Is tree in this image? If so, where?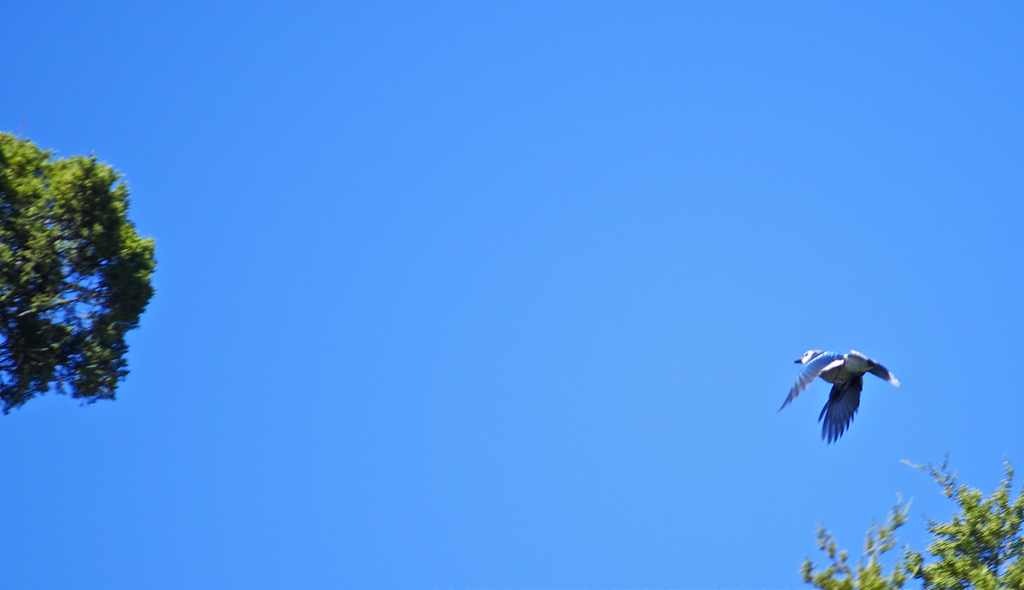
Yes, at left=6, top=129, right=154, bottom=431.
